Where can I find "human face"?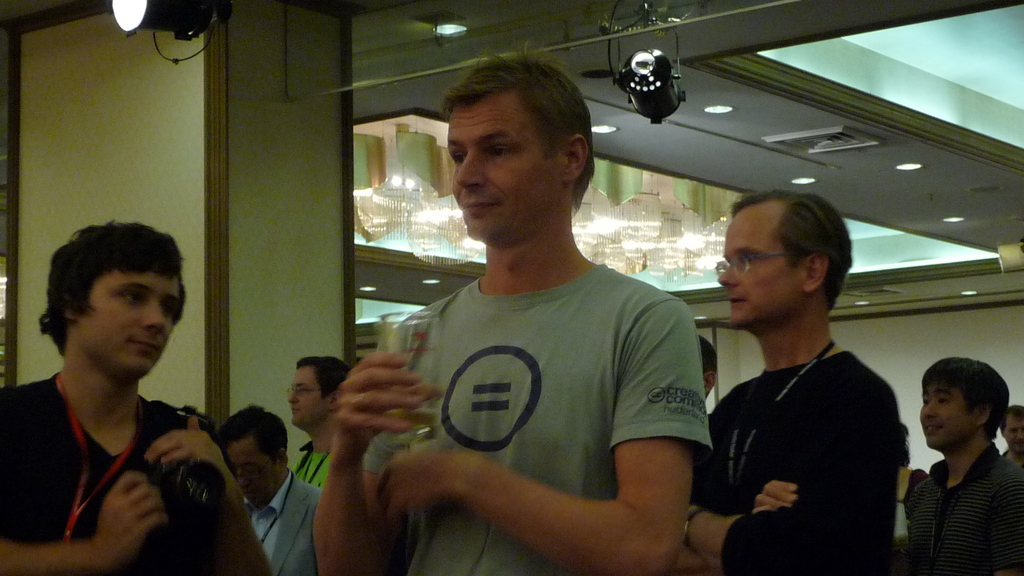
You can find it at {"x1": 1007, "y1": 412, "x2": 1023, "y2": 457}.
